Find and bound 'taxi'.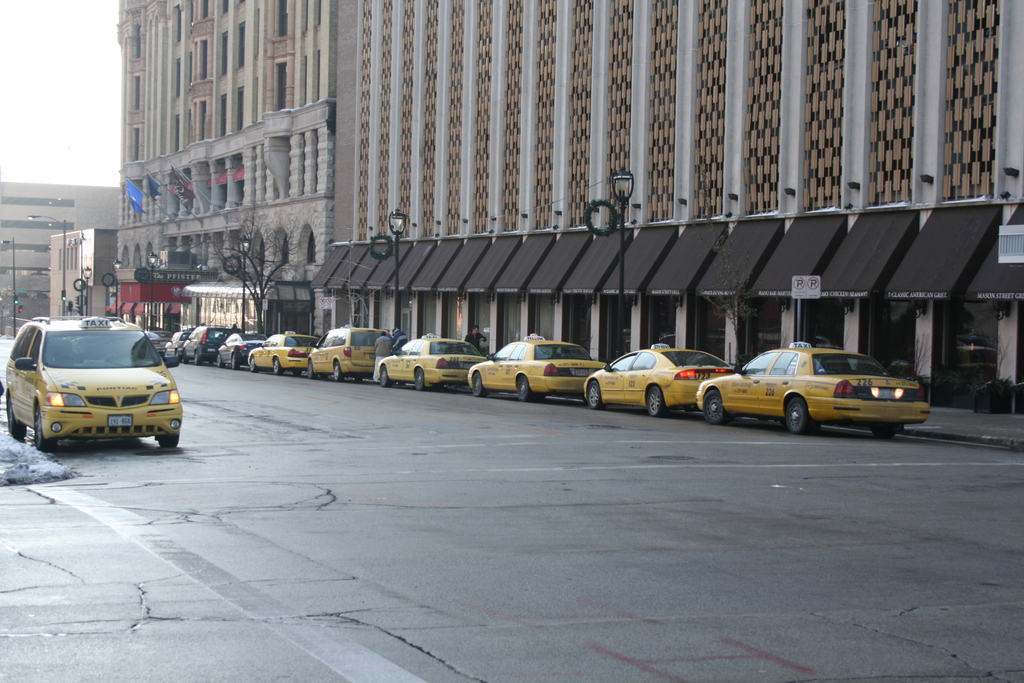
Bound: box=[716, 331, 933, 432].
